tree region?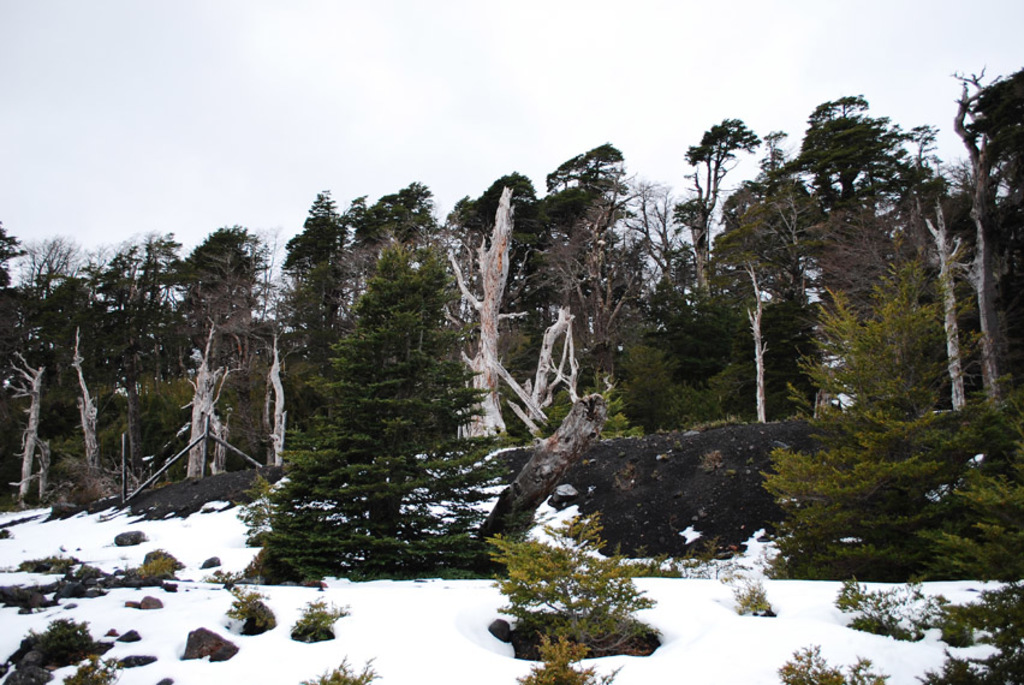
x1=0 y1=303 x2=69 y2=508
